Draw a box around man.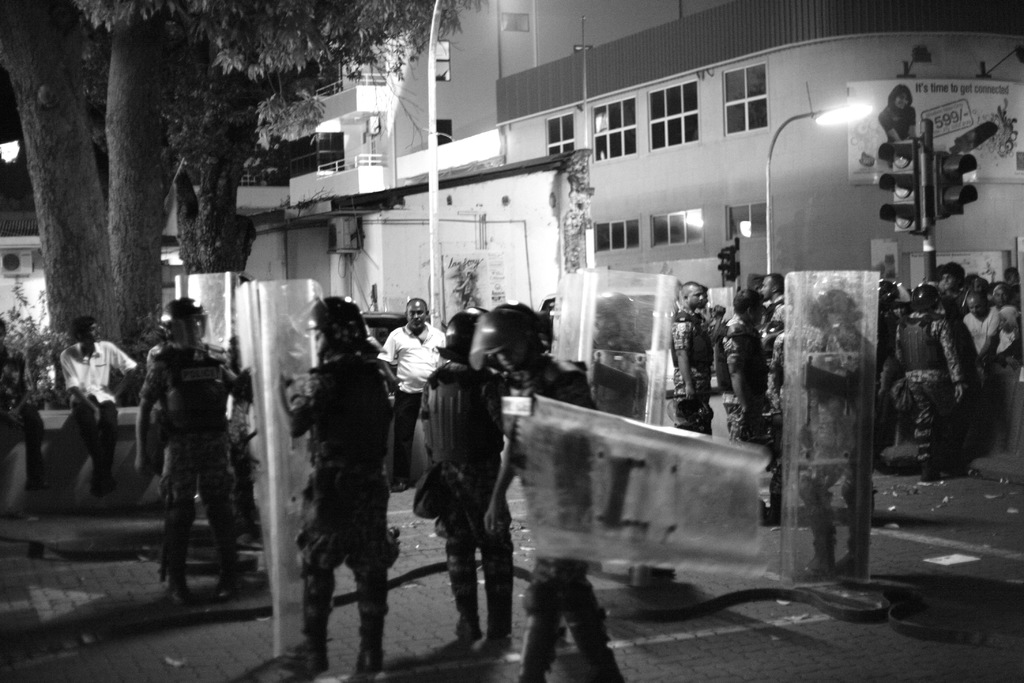
BBox(715, 287, 781, 514).
